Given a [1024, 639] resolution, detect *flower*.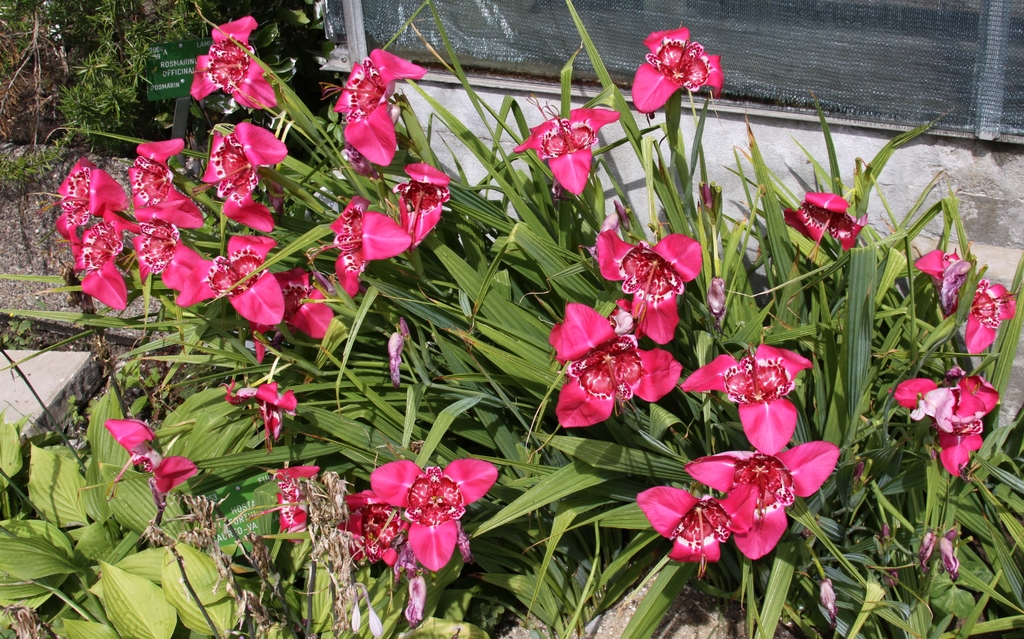
[131, 138, 207, 231].
